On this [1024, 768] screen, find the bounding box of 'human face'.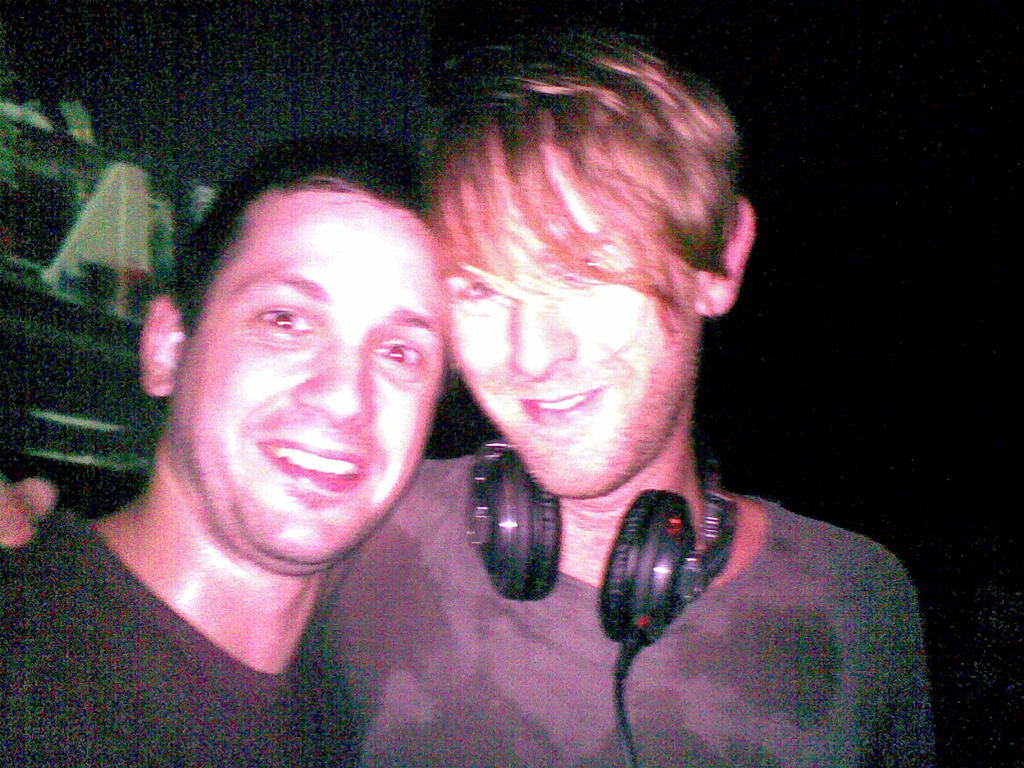
Bounding box: (left=445, top=156, right=700, bottom=496).
